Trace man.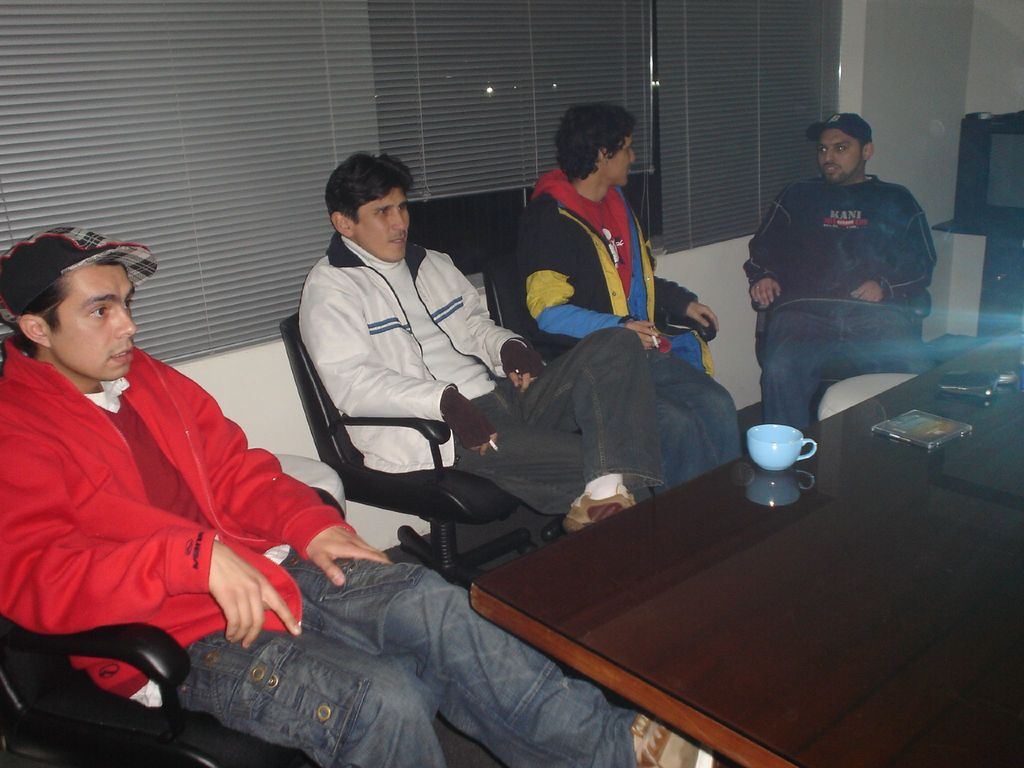
Traced to bbox=(721, 116, 962, 445).
